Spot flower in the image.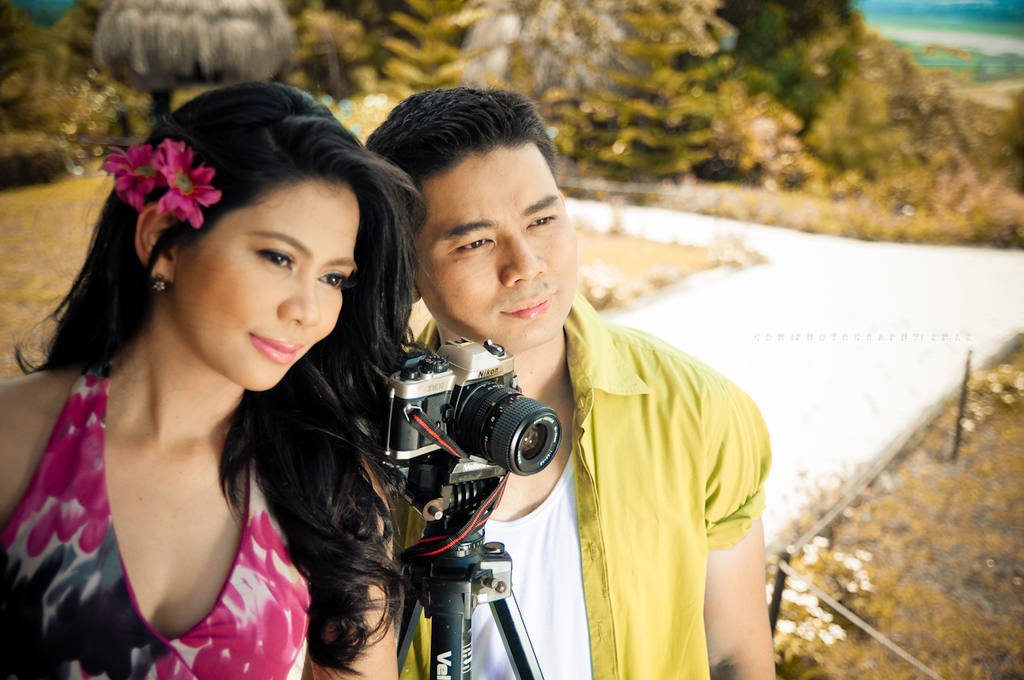
flower found at crop(96, 145, 169, 212).
